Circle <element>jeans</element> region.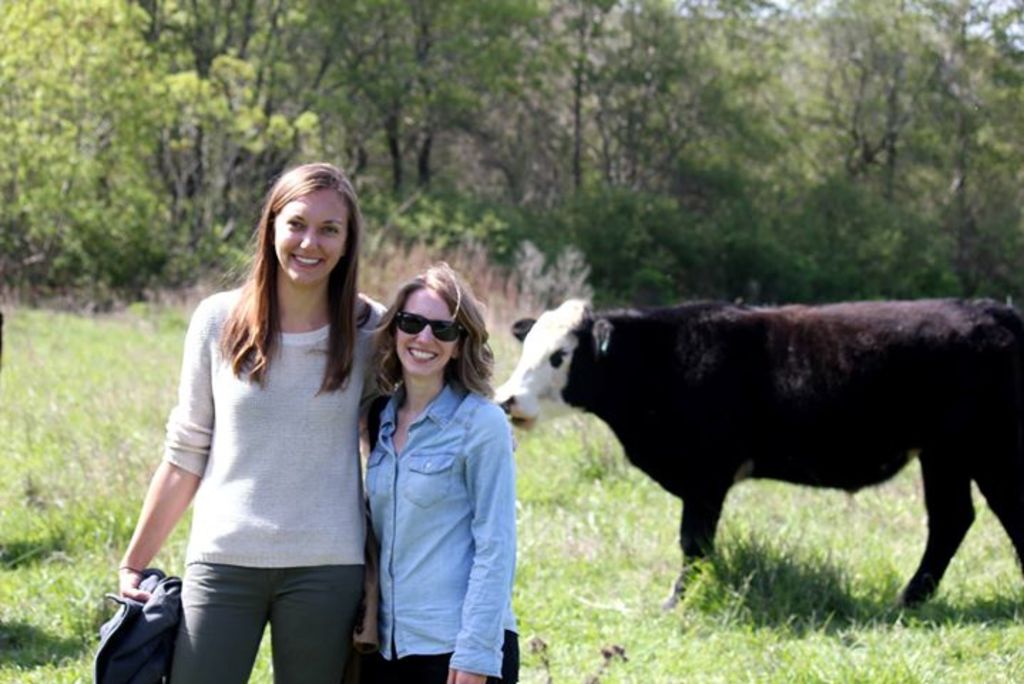
Region: [left=167, top=564, right=366, bottom=680].
